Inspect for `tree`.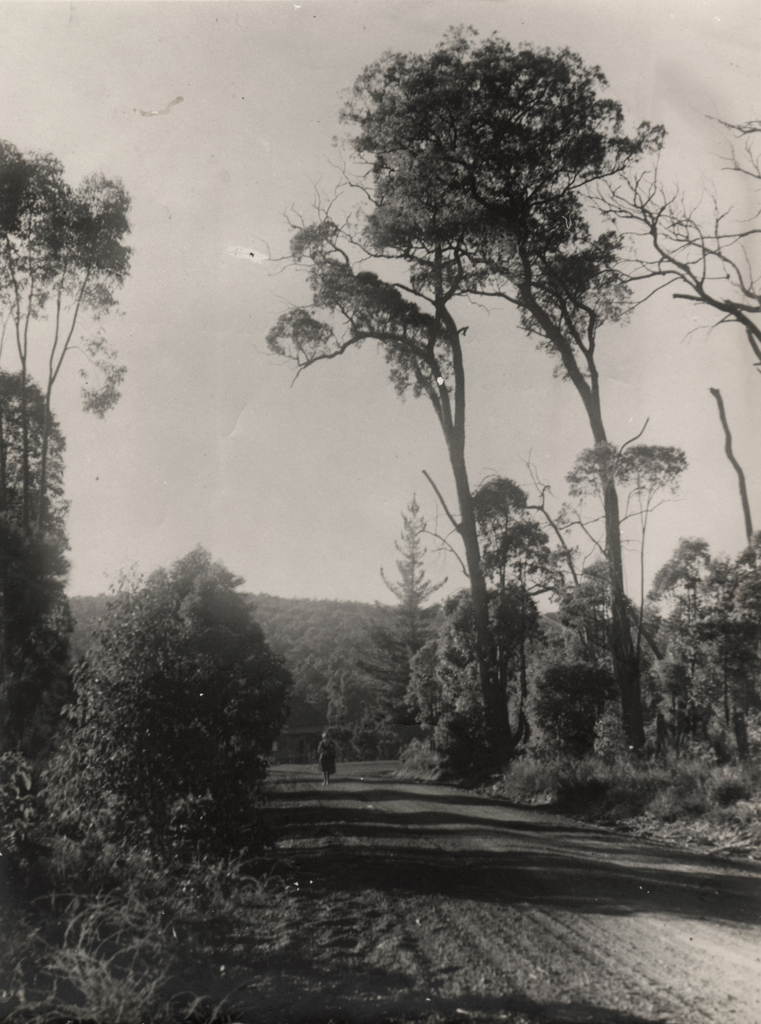
Inspection: (560,428,691,776).
